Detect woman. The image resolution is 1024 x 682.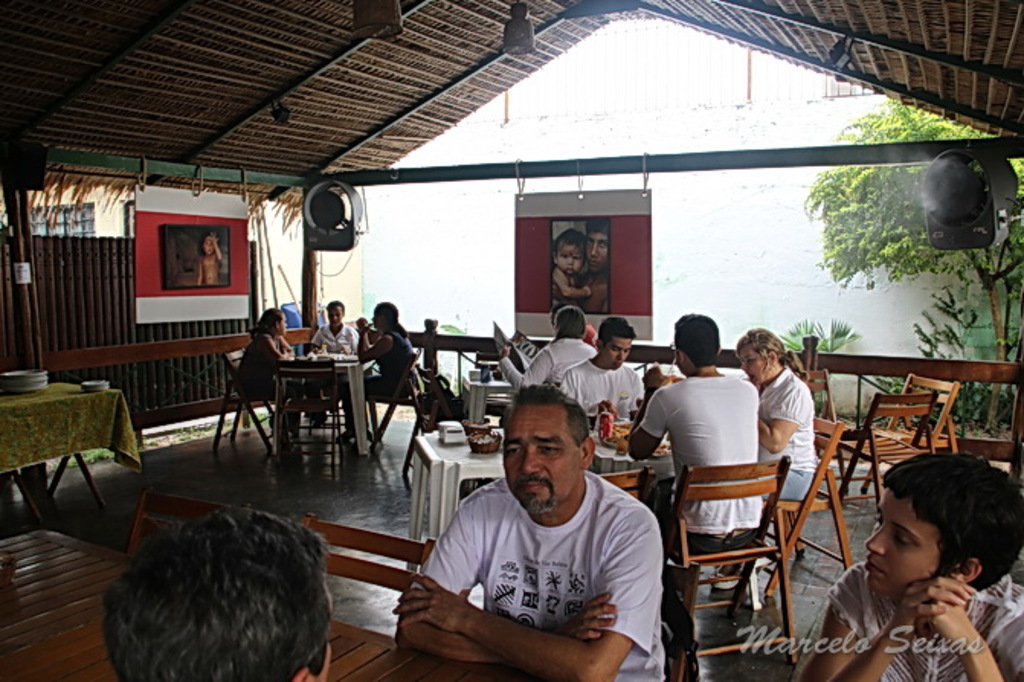
select_region(795, 449, 1022, 680).
